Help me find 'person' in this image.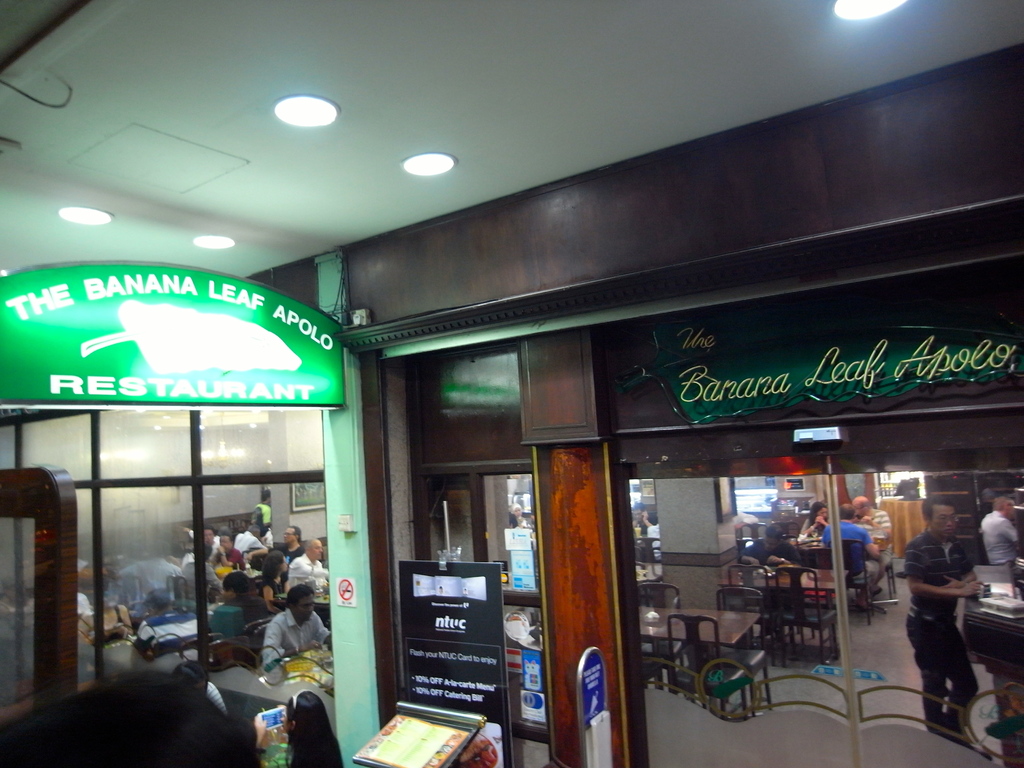
Found it: 634/502/655/535.
